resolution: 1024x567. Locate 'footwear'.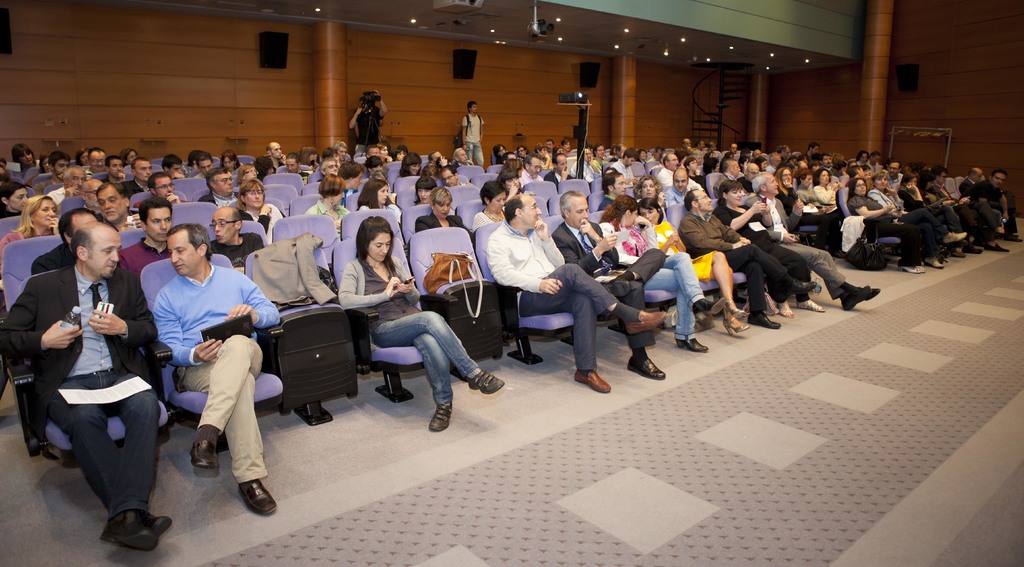
600/278/627/300.
